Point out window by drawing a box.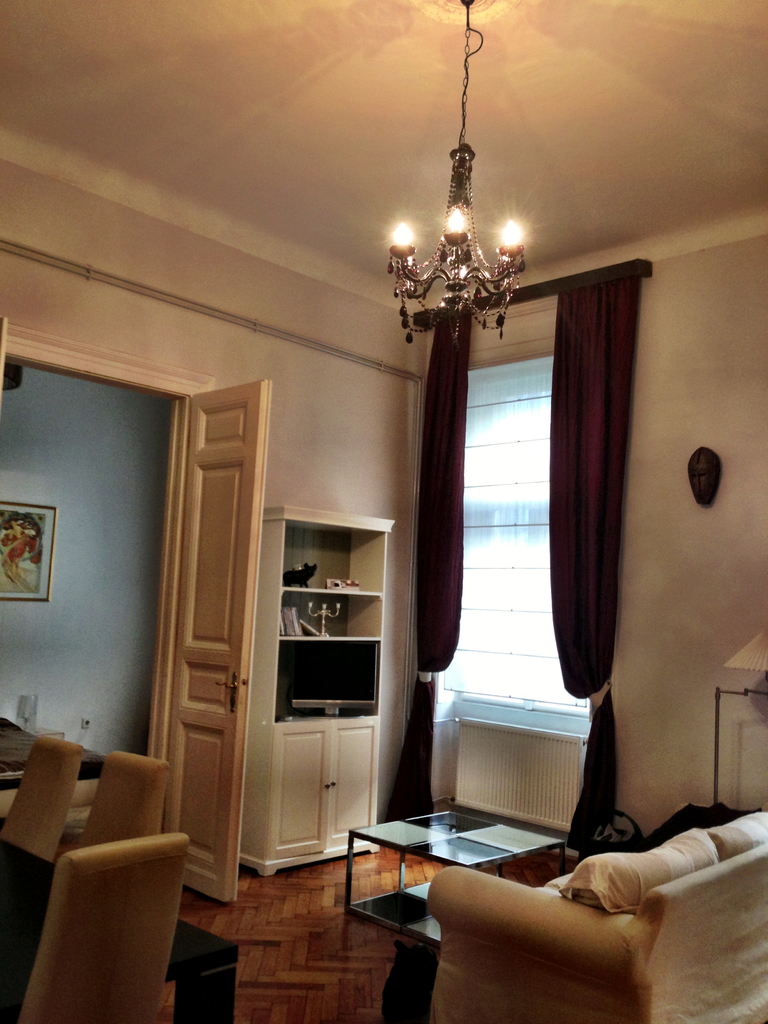
box(388, 177, 611, 765).
